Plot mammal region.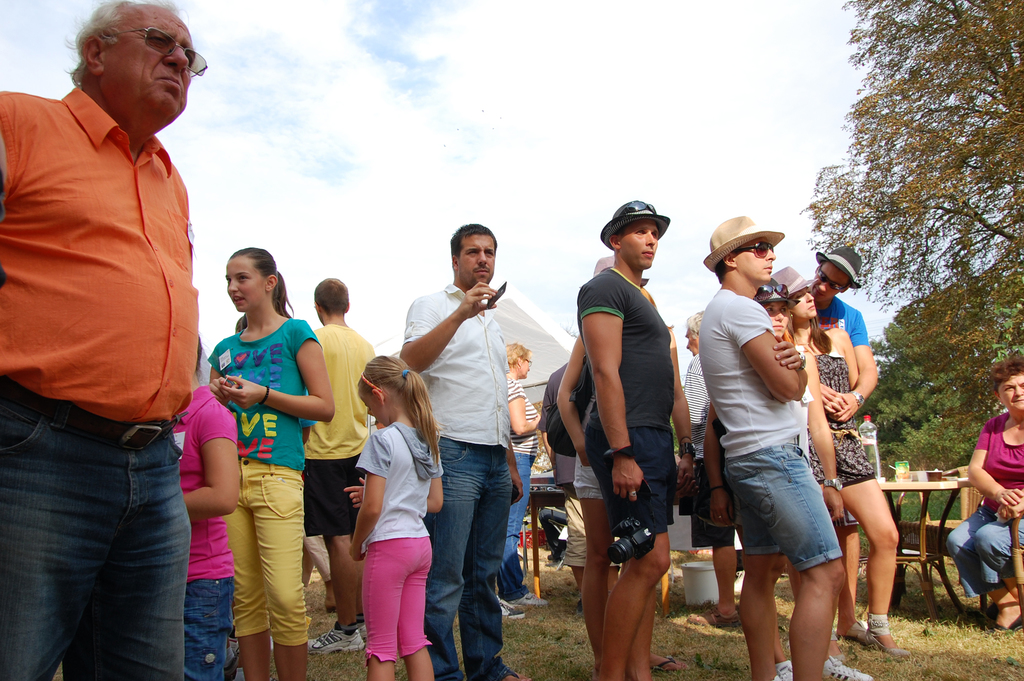
Plotted at Rect(541, 360, 580, 487).
